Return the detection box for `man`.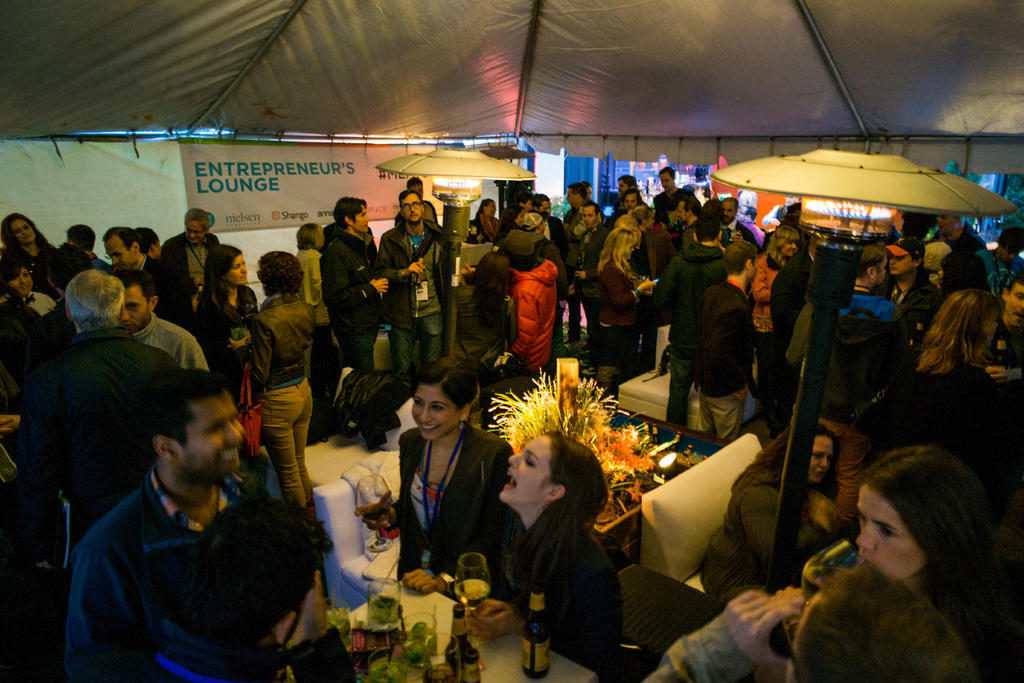
669:197:701:244.
